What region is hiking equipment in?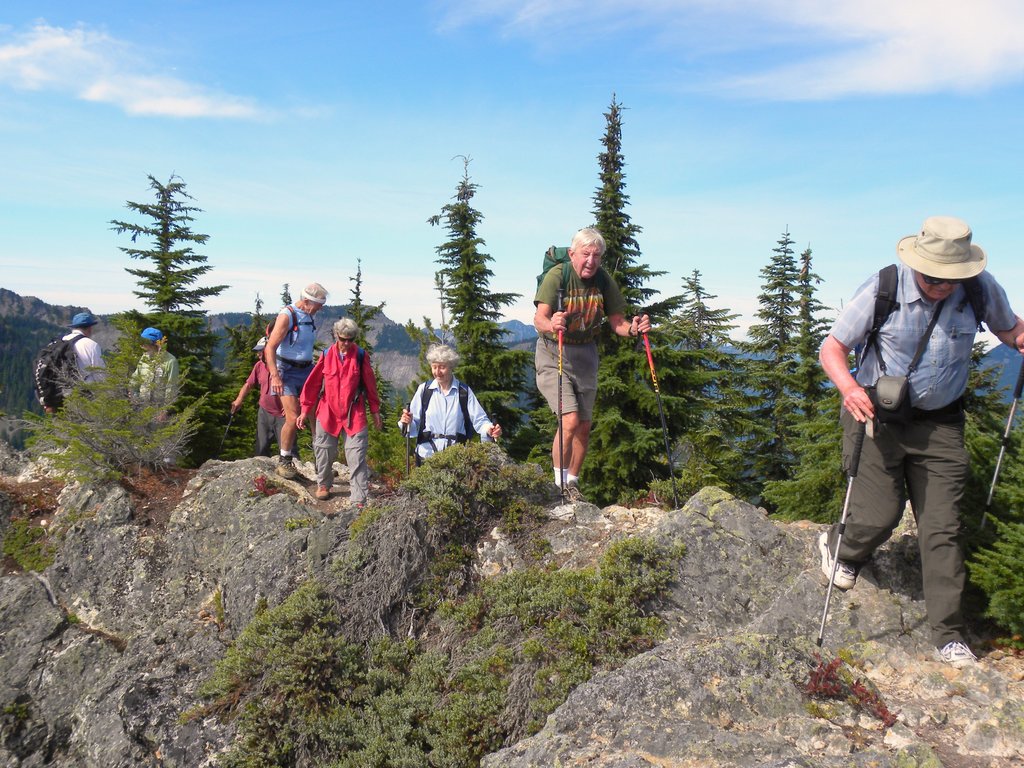
(x1=557, y1=288, x2=567, y2=505).
